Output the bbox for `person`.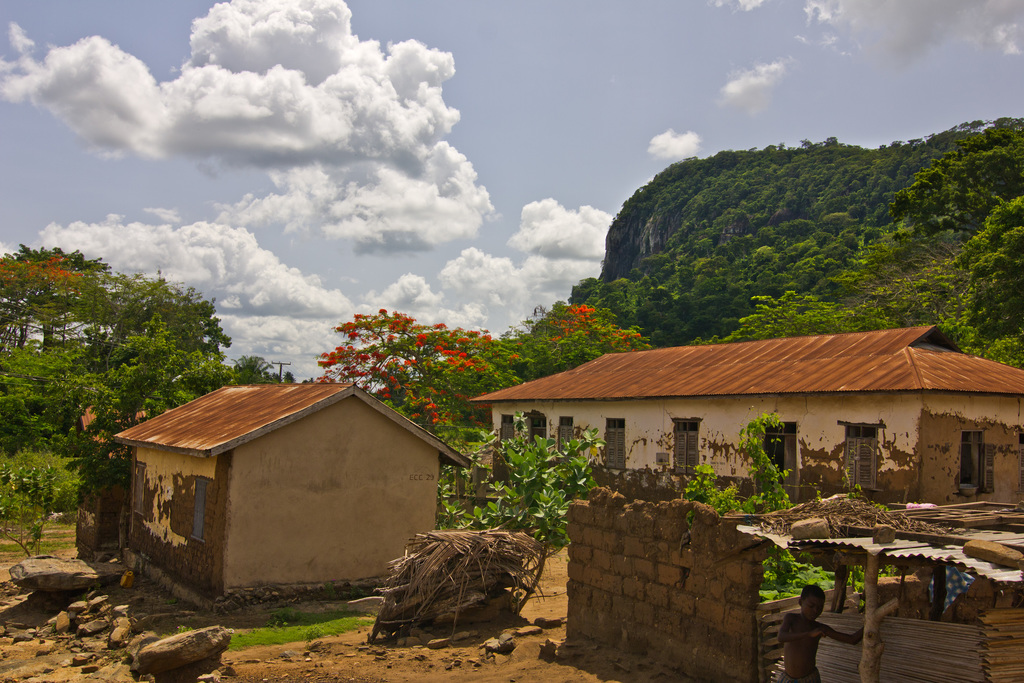
(773, 570, 870, 682).
